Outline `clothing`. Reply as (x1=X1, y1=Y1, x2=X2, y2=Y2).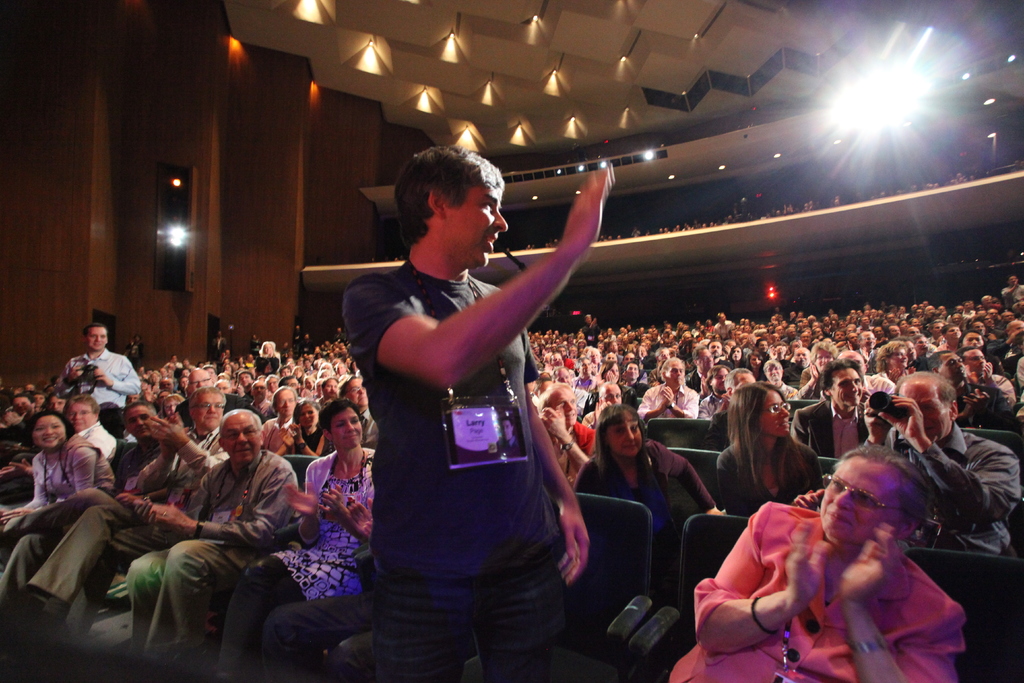
(x1=175, y1=399, x2=253, y2=432).
